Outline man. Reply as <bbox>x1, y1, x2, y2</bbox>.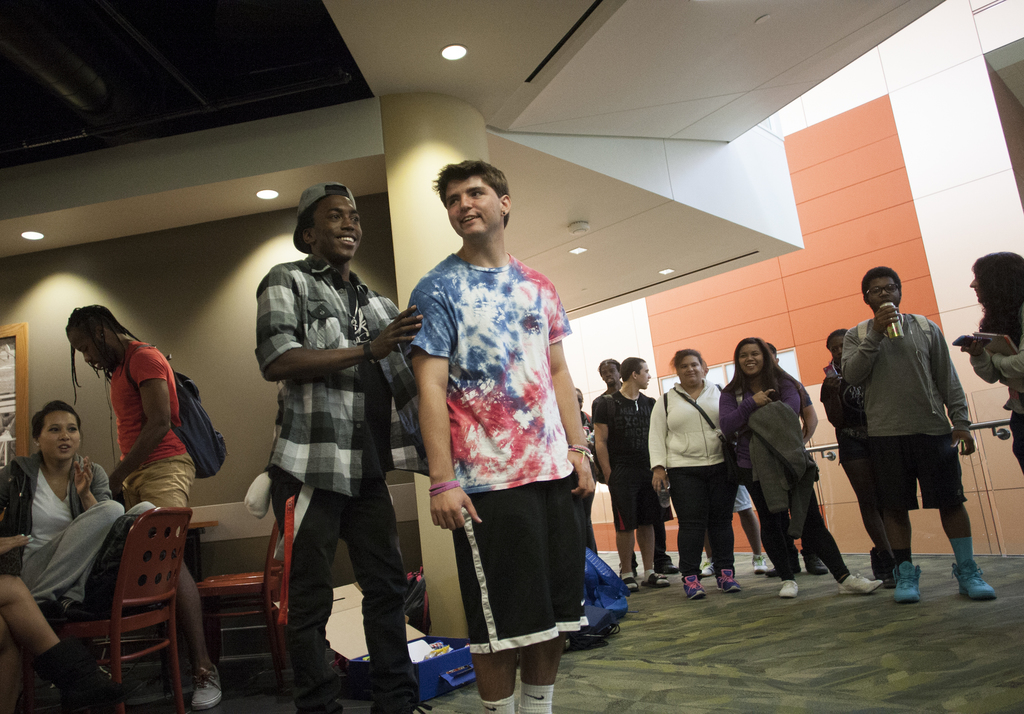
<bbox>255, 181, 424, 713</bbox>.
